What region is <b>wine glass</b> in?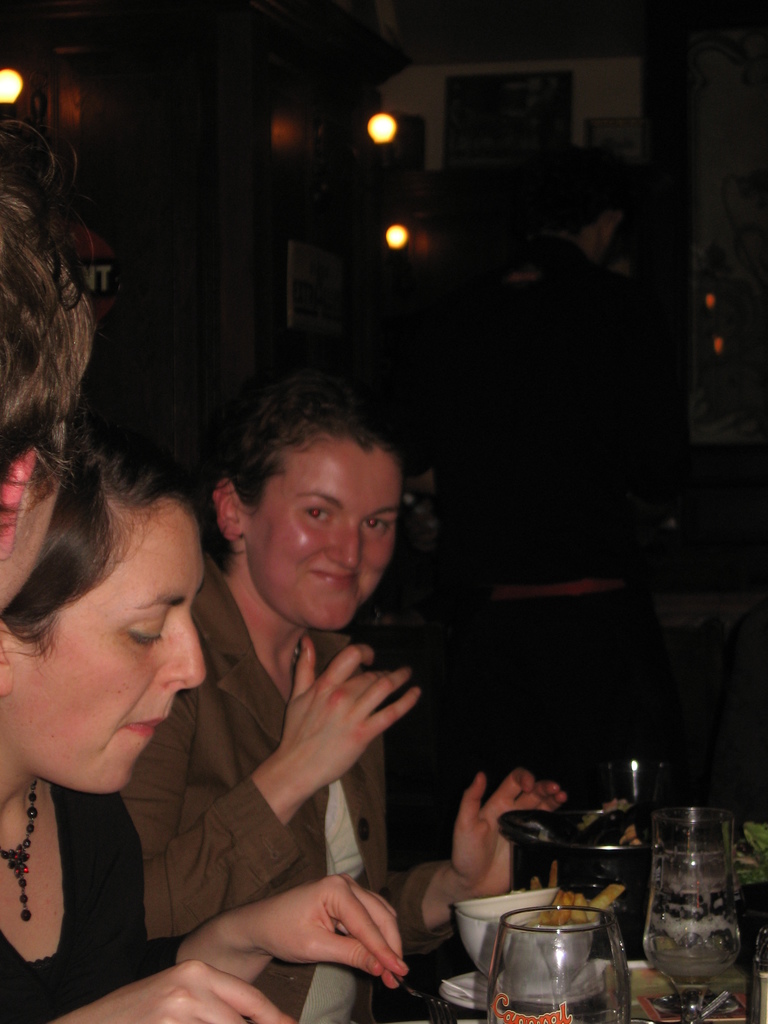
detection(646, 810, 741, 1023).
